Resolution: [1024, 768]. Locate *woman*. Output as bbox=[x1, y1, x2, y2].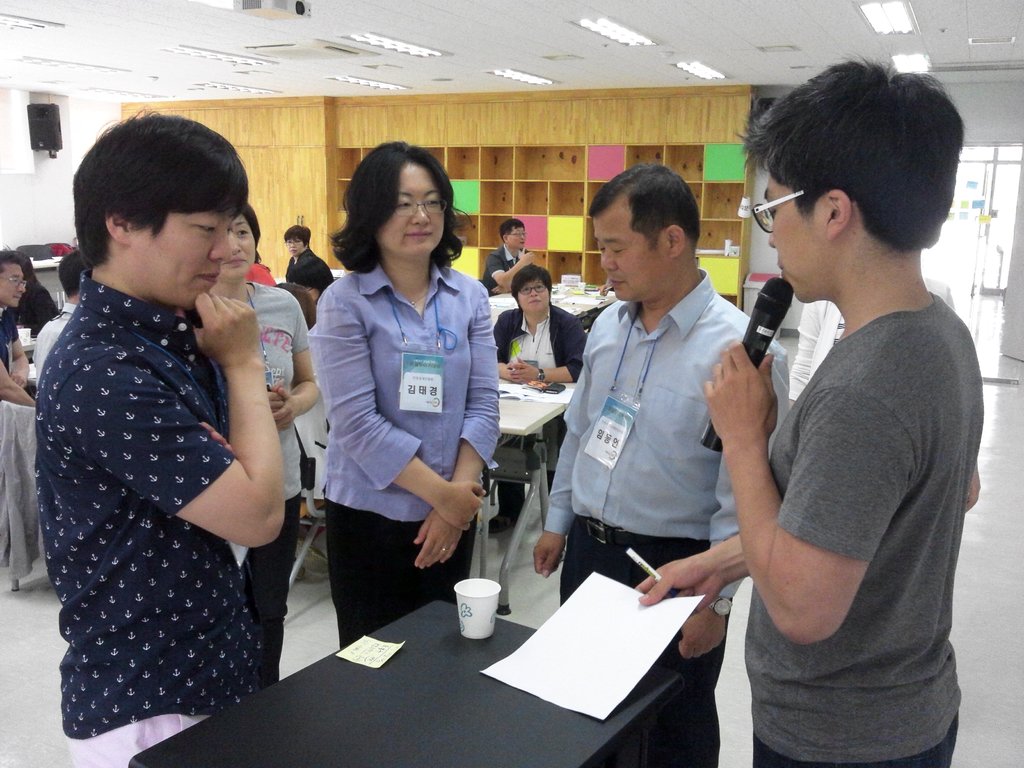
bbox=[287, 159, 509, 660].
